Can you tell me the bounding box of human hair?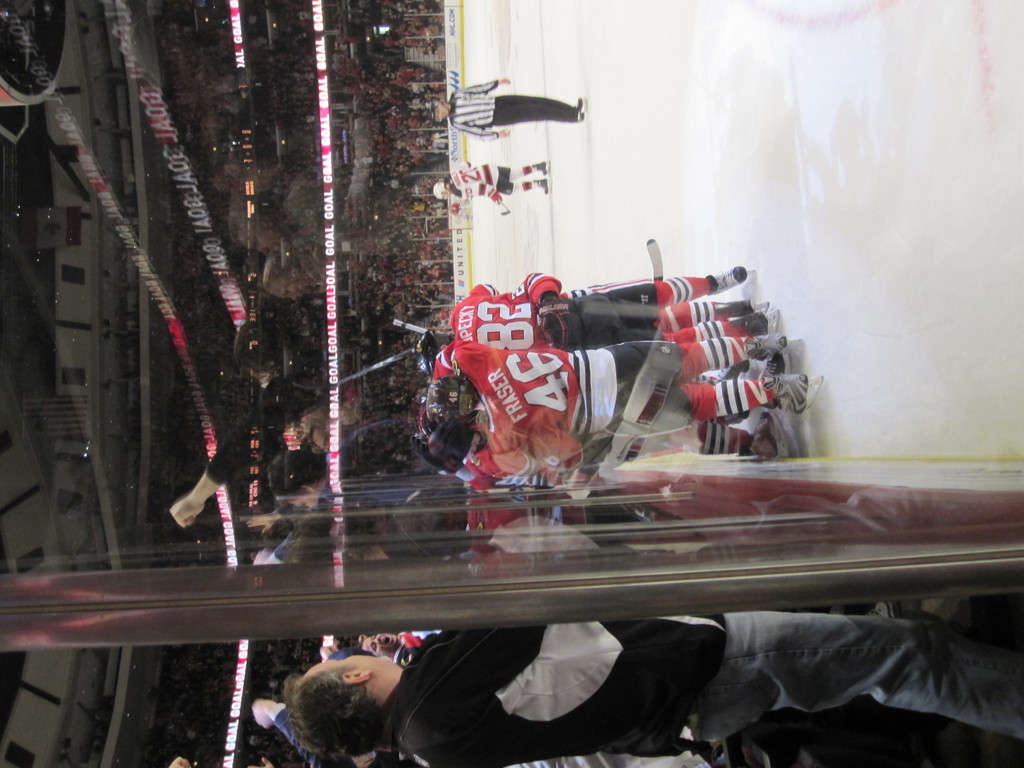
box(269, 447, 328, 492).
